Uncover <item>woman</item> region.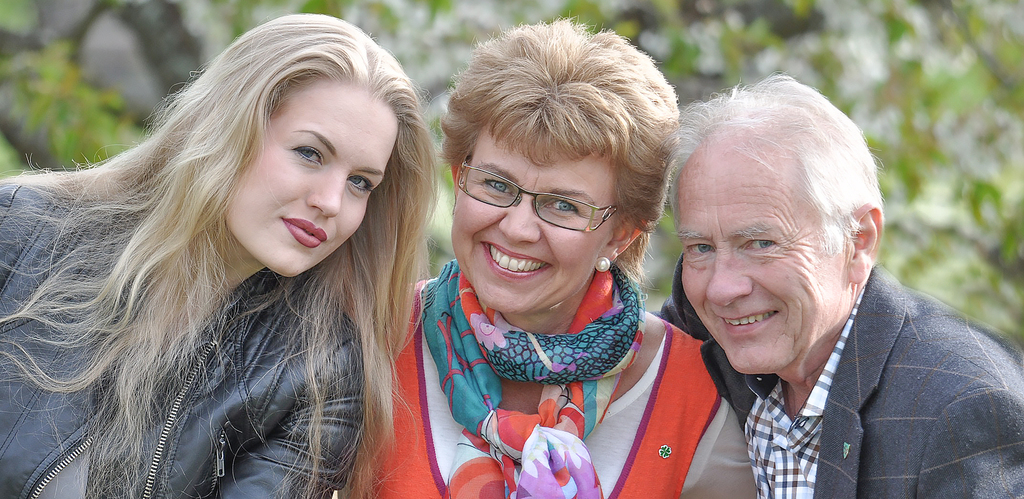
Uncovered: locate(0, 9, 439, 498).
